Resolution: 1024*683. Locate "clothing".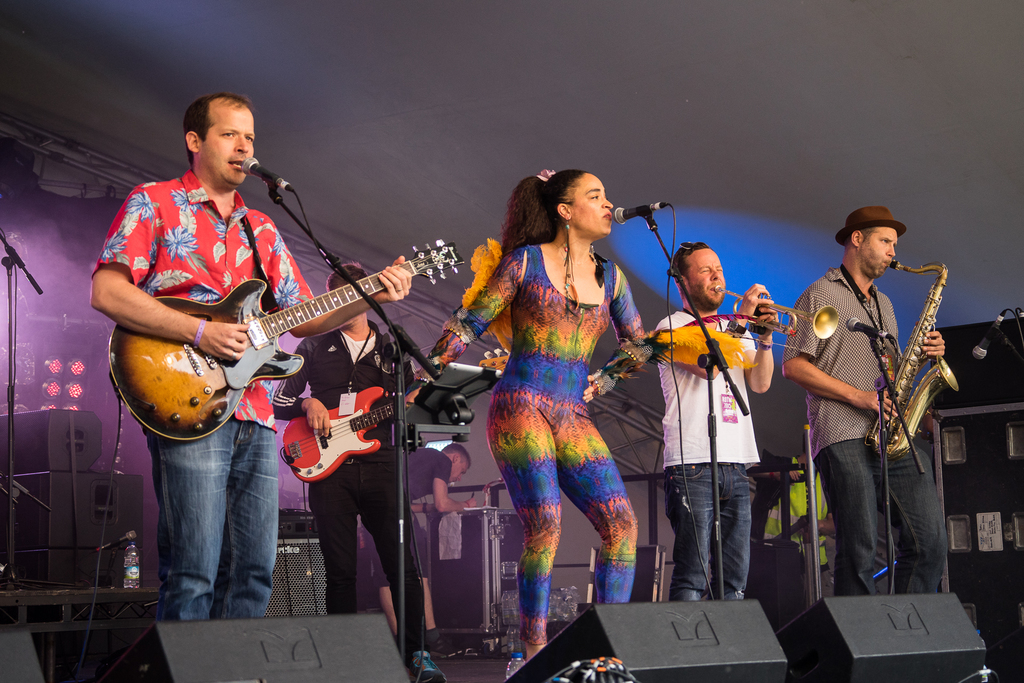
273, 317, 429, 651.
